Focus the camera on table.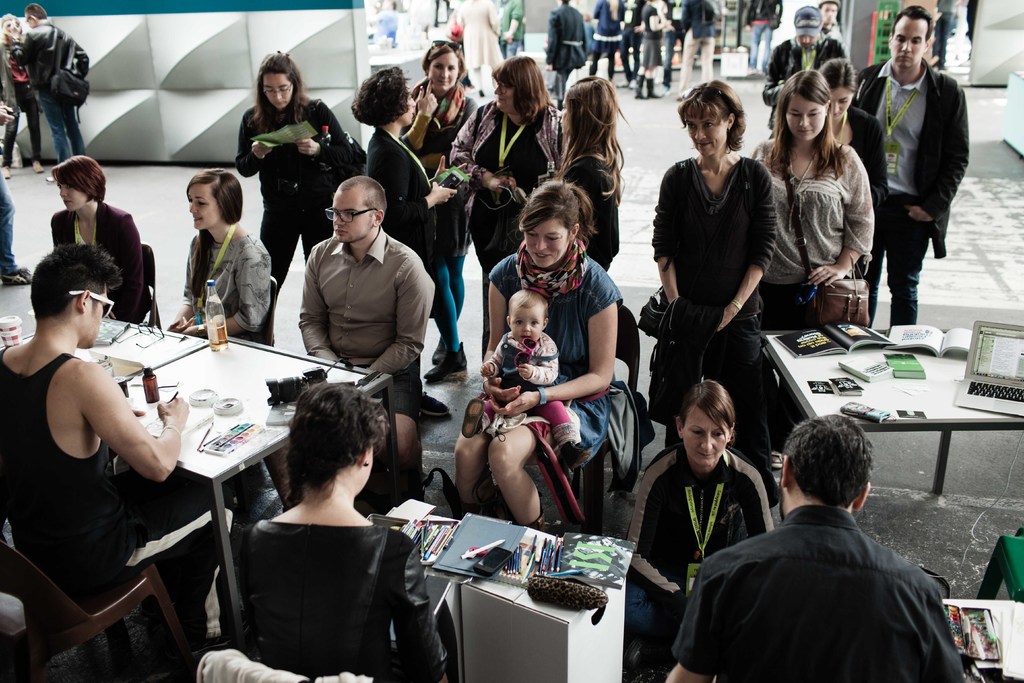
Focus region: x1=758, y1=324, x2=1023, y2=497.
